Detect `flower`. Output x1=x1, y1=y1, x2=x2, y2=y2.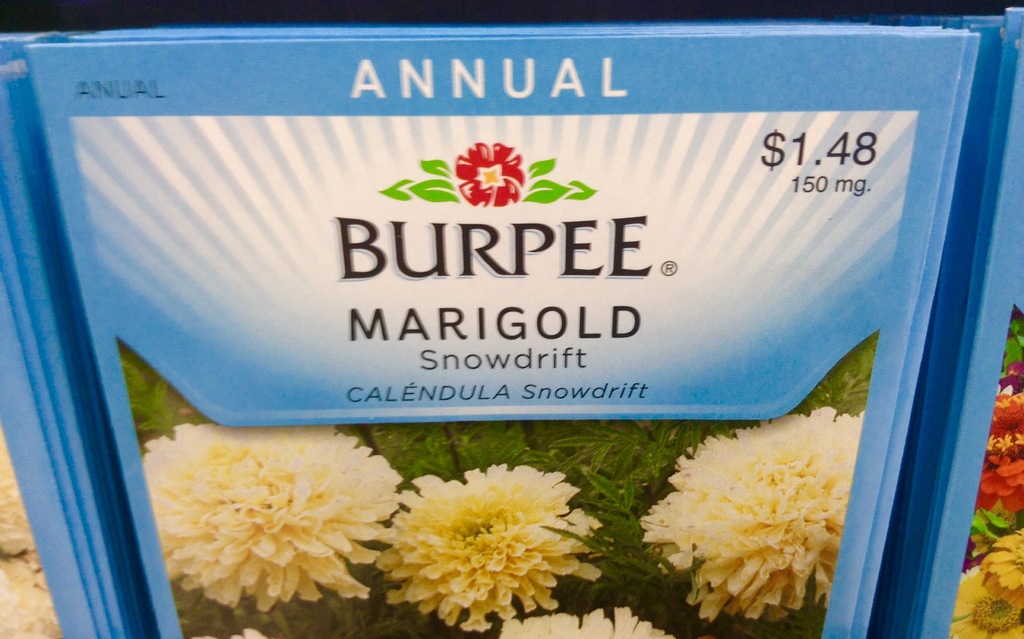
x1=636, y1=407, x2=865, y2=622.
